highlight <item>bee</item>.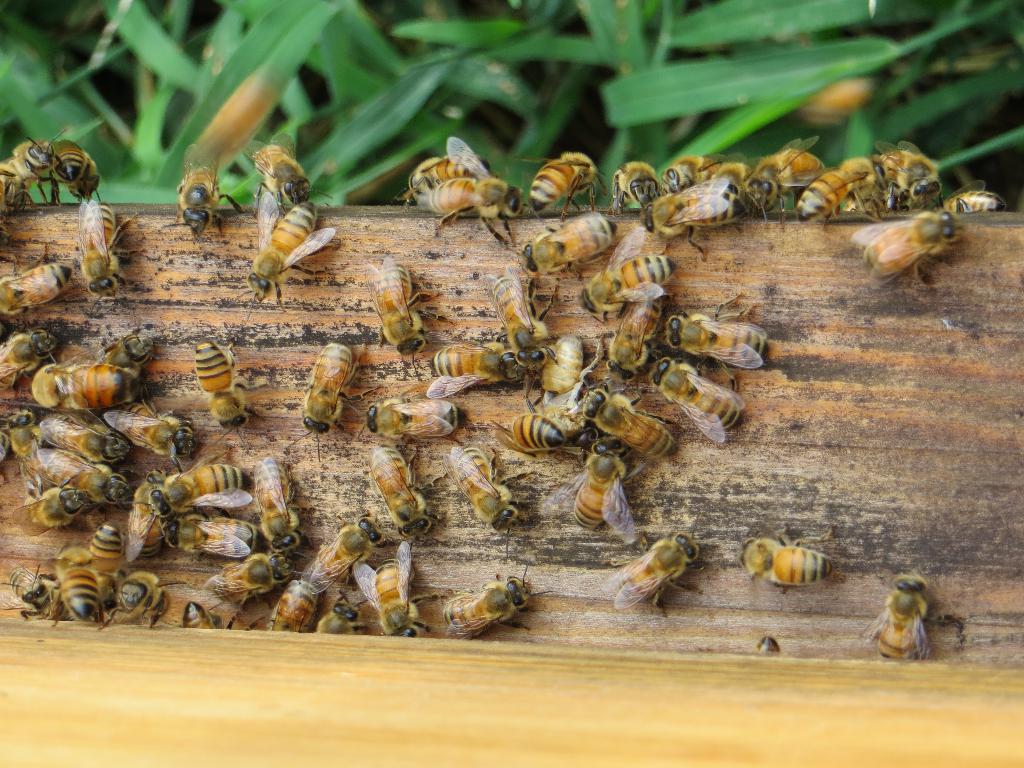
Highlighted region: 621,180,753,248.
